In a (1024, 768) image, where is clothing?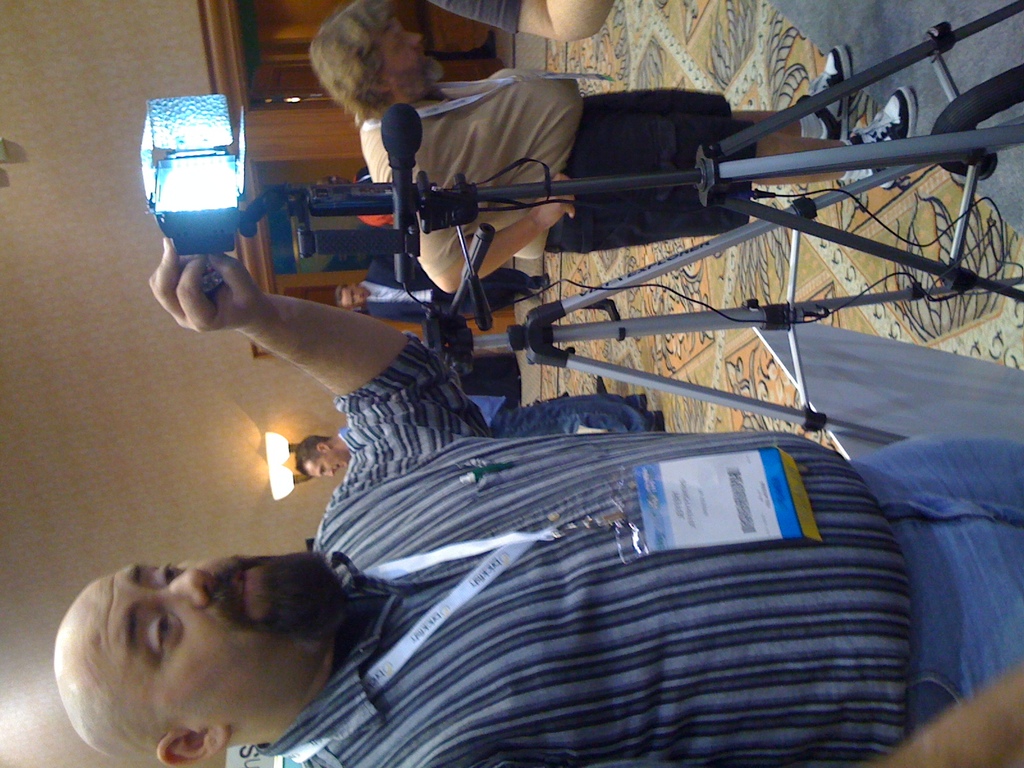
<region>431, 0, 522, 38</region>.
